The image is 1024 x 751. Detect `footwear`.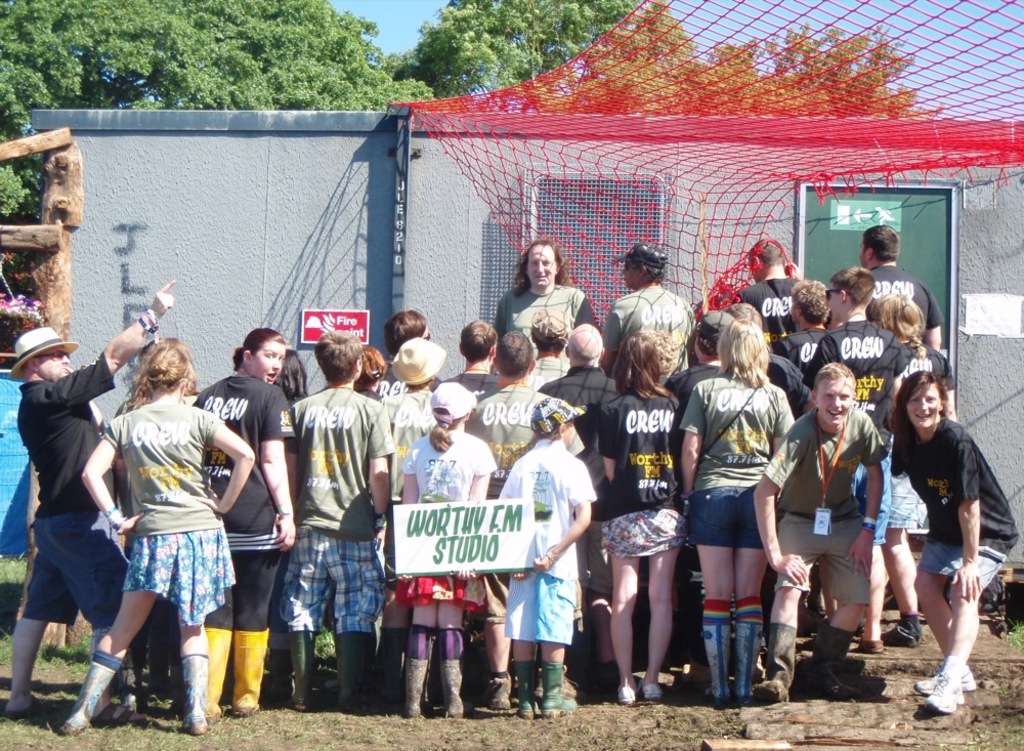
Detection: x1=179 y1=714 x2=210 y2=738.
